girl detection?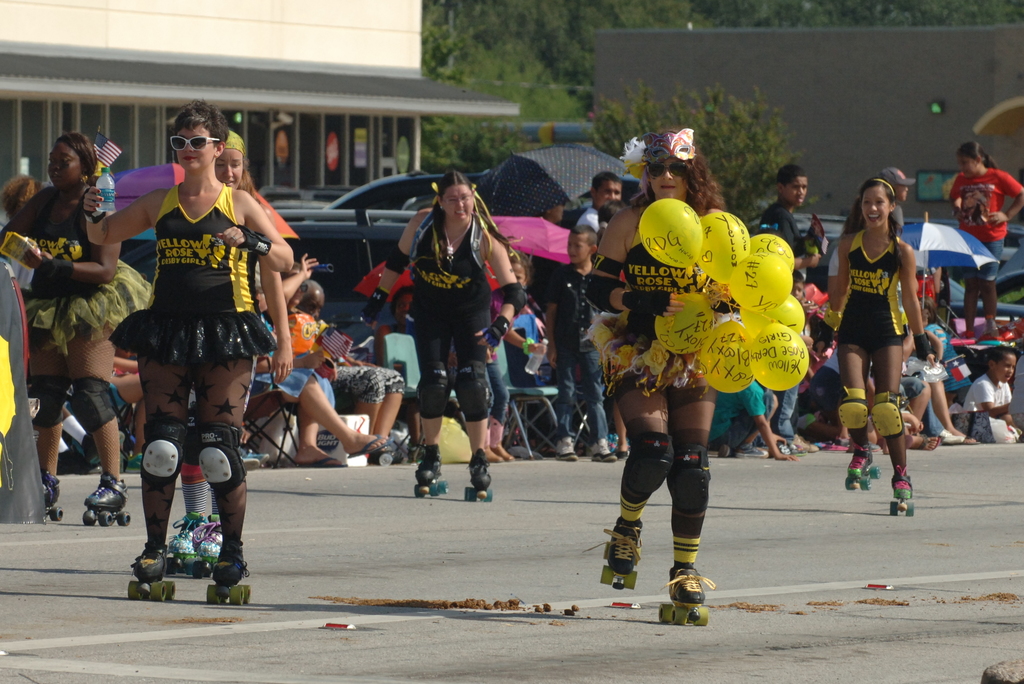
BBox(576, 131, 724, 623)
